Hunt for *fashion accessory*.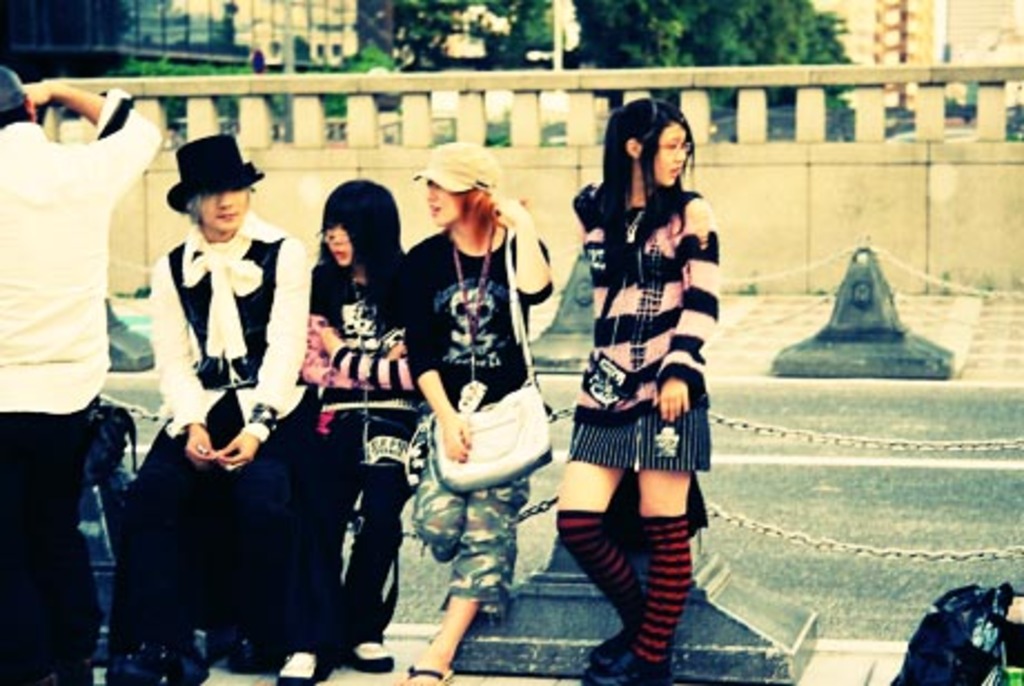
Hunted down at box(430, 225, 552, 494).
